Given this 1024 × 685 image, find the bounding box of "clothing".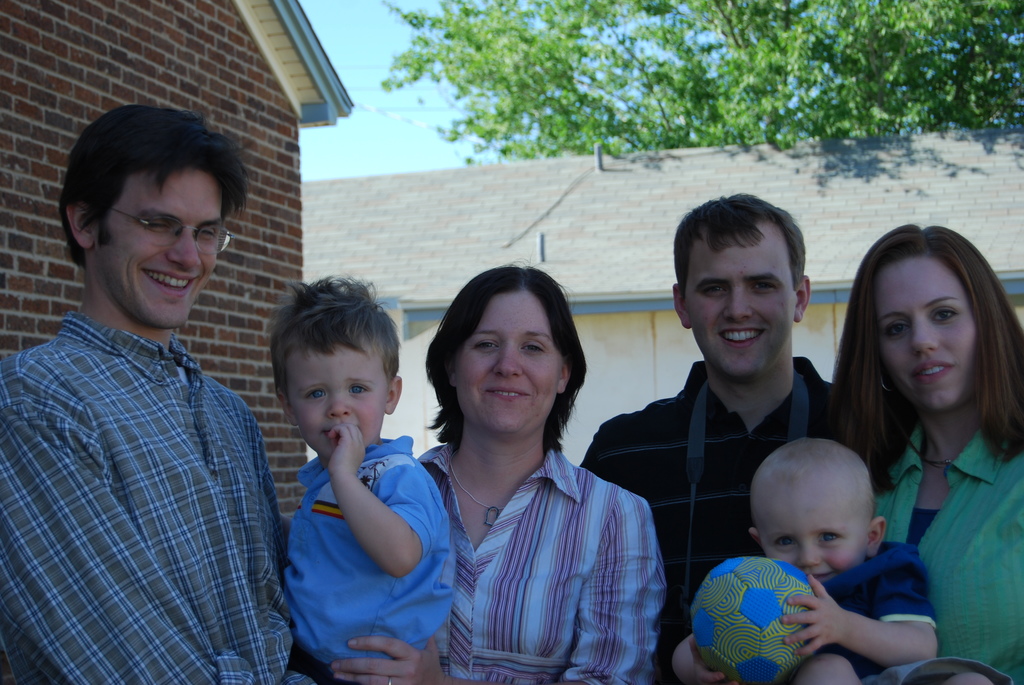
284, 434, 453, 684.
